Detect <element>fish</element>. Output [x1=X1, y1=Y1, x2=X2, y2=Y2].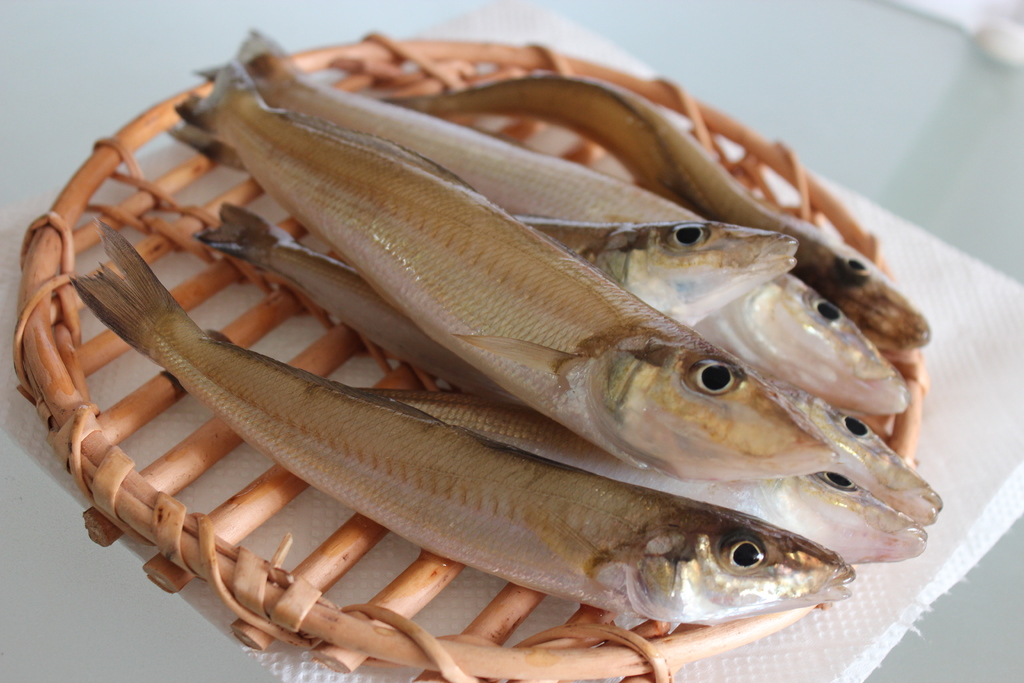
[x1=63, y1=213, x2=854, y2=627].
